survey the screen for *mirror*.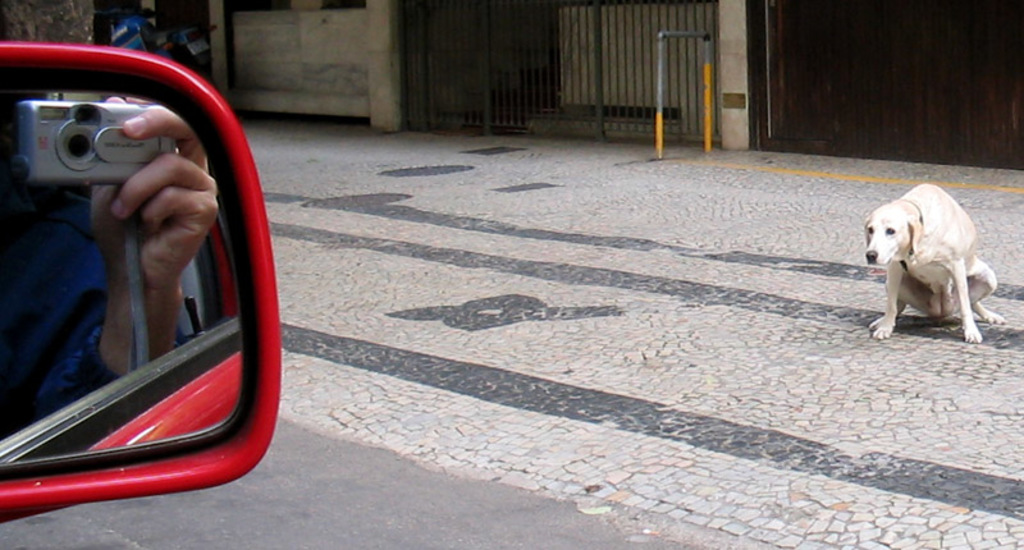
Survey found: l=0, t=86, r=247, b=471.
